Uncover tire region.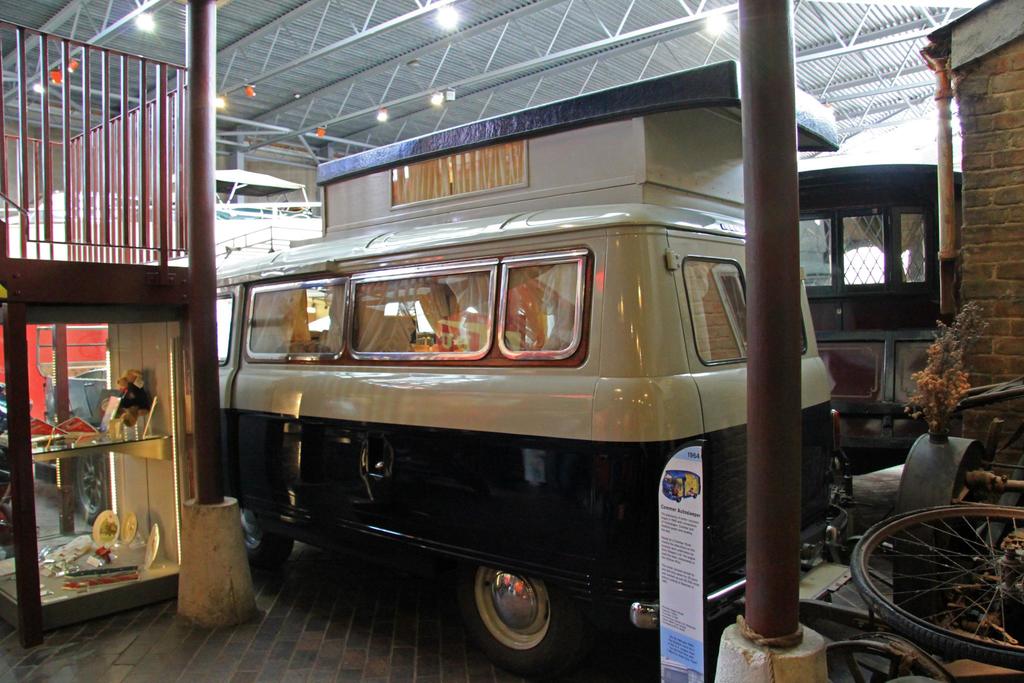
Uncovered: pyautogui.locateOnScreen(850, 506, 1023, 663).
